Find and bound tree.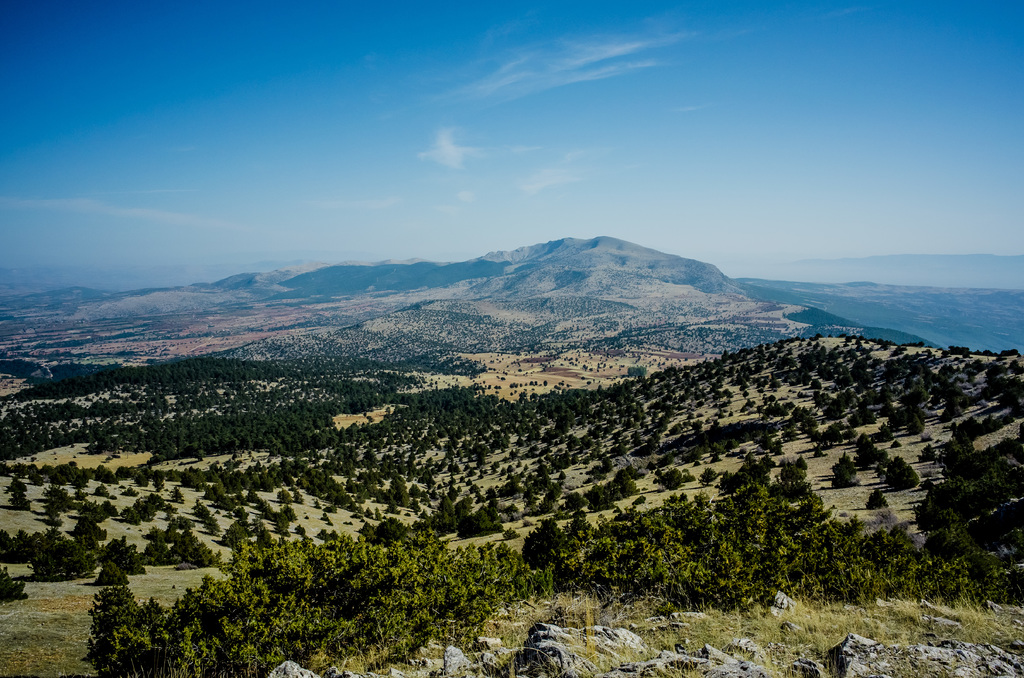
Bound: l=152, t=419, r=349, b=482.
